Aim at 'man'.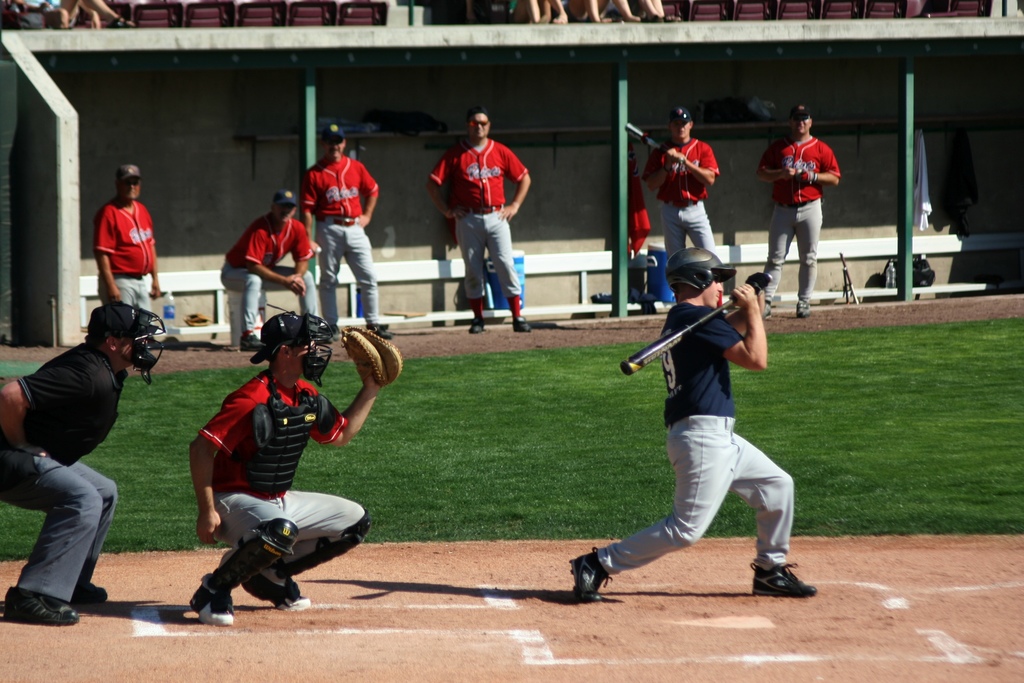
Aimed at [x1=217, y1=188, x2=329, y2=349].
